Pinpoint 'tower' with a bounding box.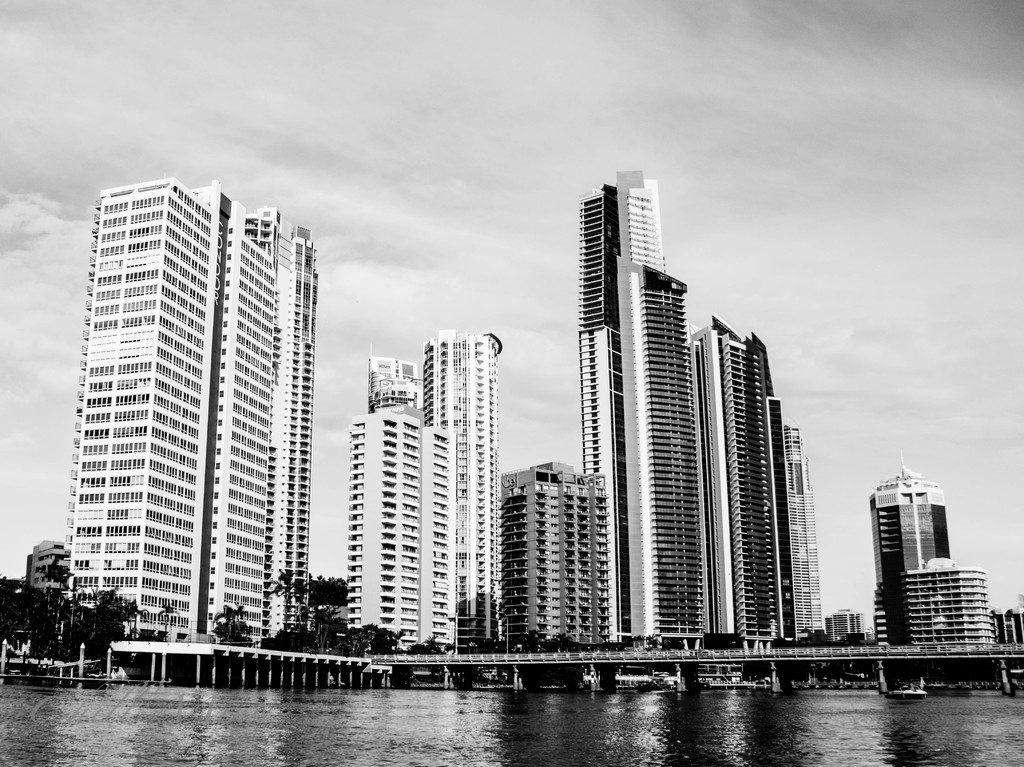
204, 190, 275, 638.
